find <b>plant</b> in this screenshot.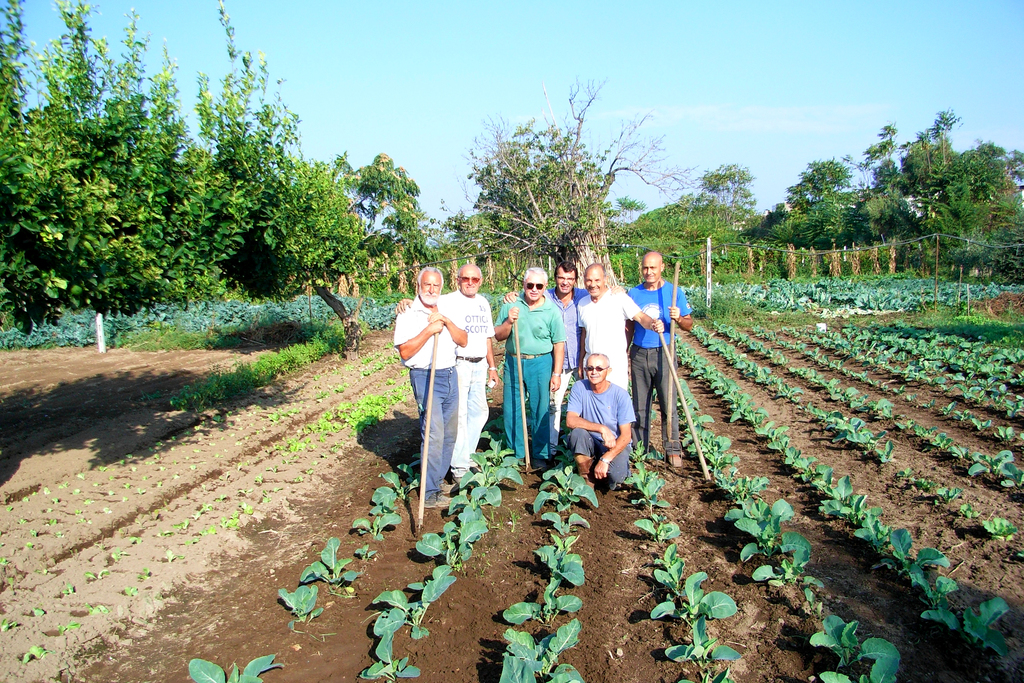
The bounding box for <b>plant</b> is box=[351, 515, 404, 545].
